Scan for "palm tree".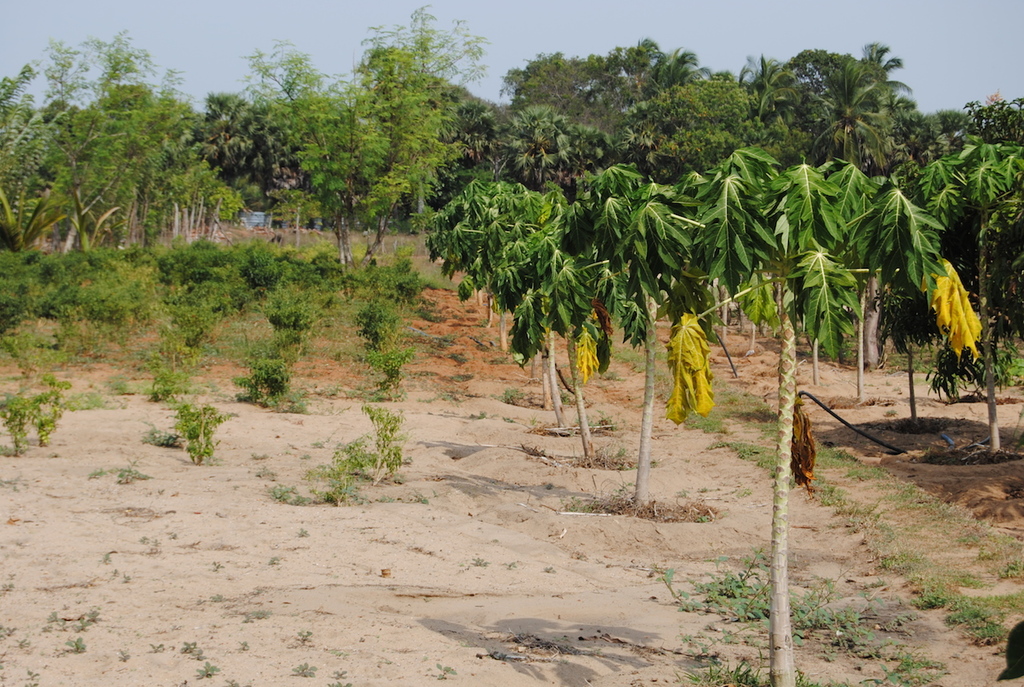
Scan result: (x1=332, y1=93, x2=395, y2=242).
